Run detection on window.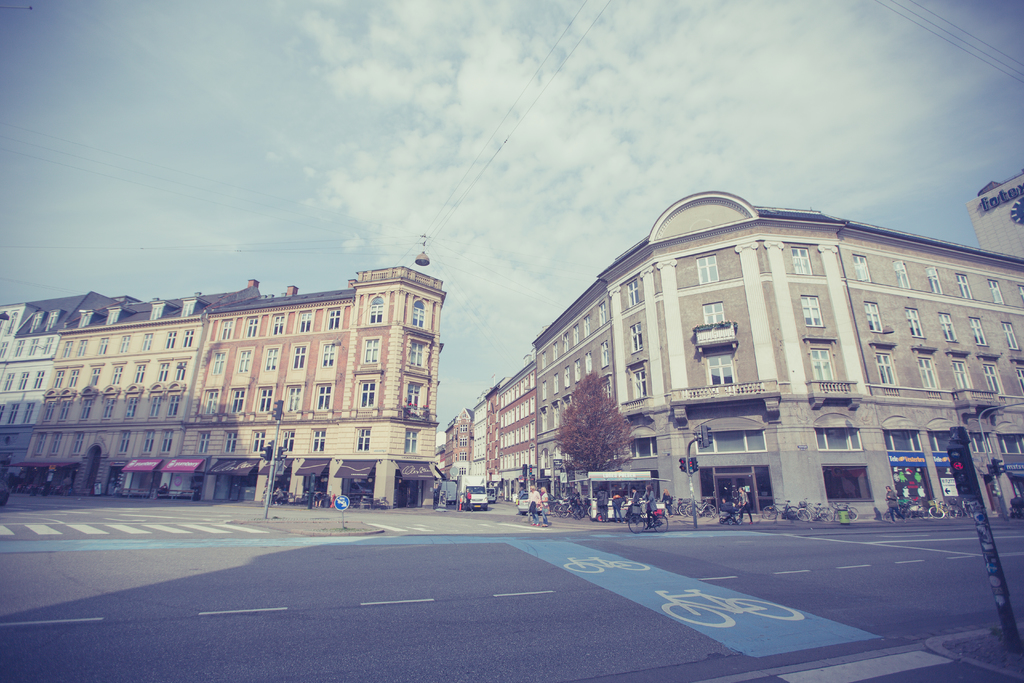
Result: 171, 360, 188, 379.
